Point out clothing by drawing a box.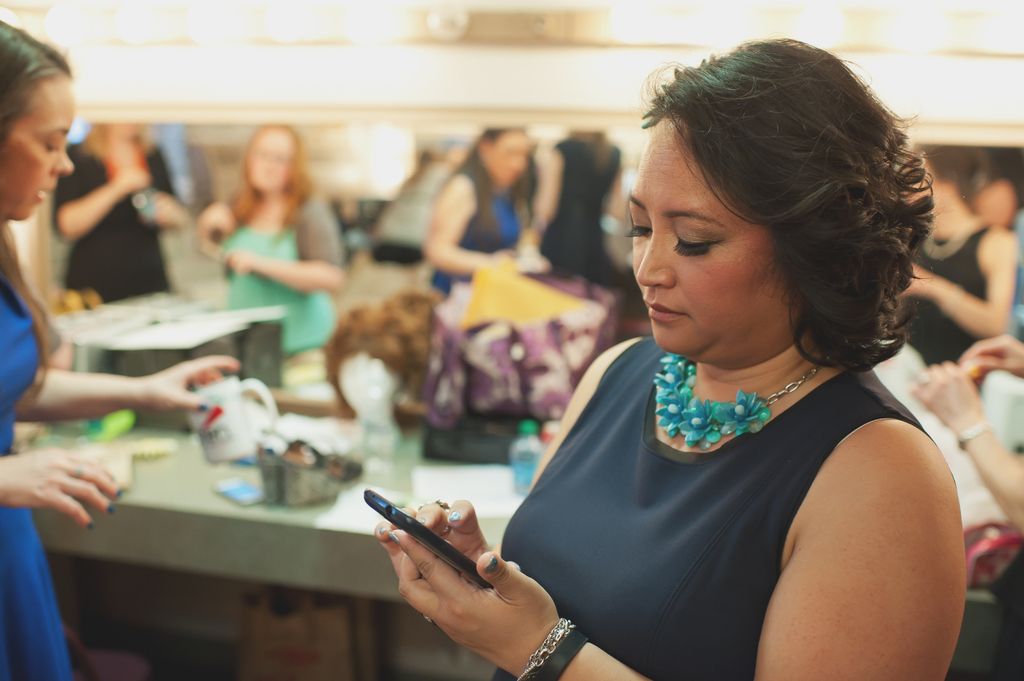
<box>431,150,556,300</box>.
